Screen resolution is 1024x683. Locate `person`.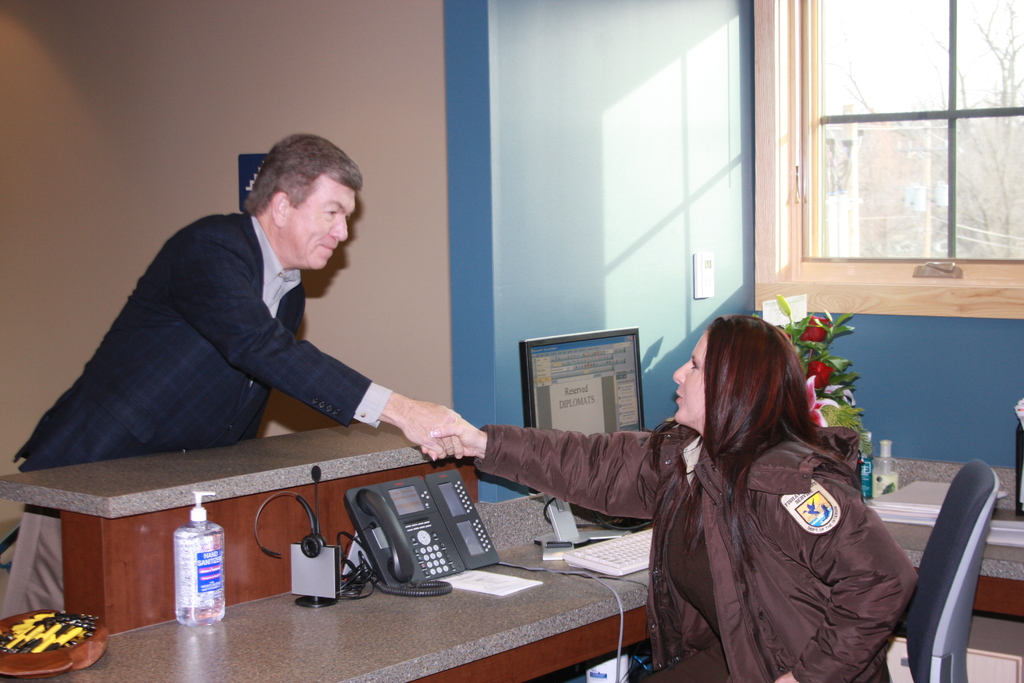
<region>61, 123, 482, 567</region>.
